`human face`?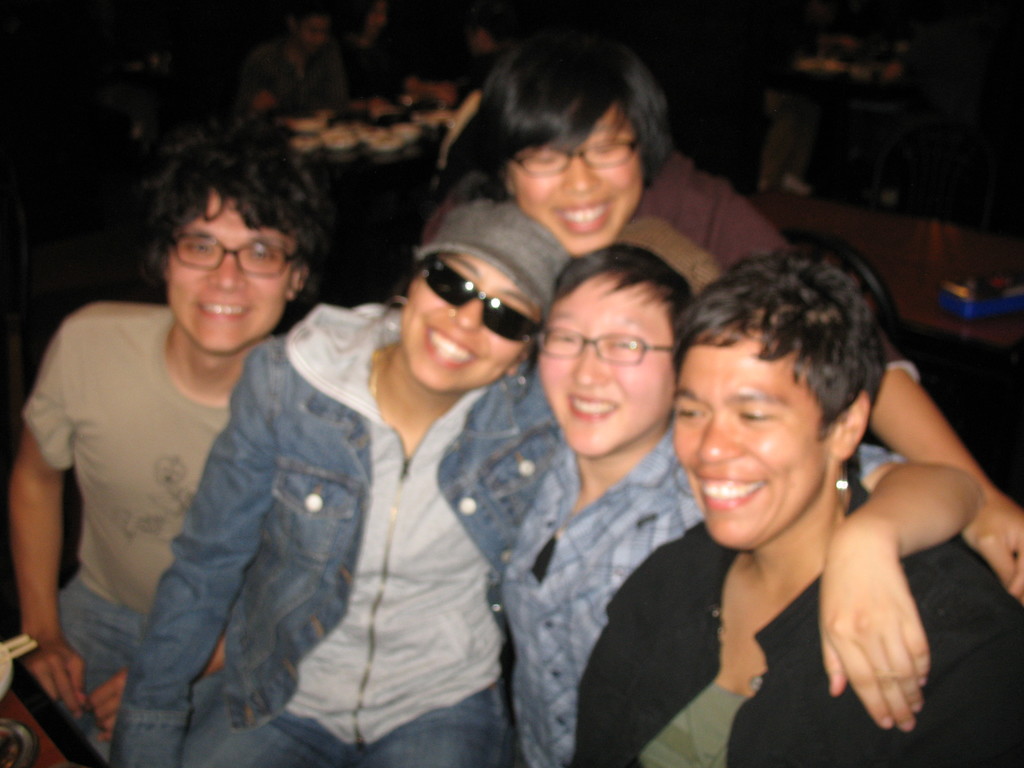
pyautogui.locateOnScreen(671, 324, 838, 545)
